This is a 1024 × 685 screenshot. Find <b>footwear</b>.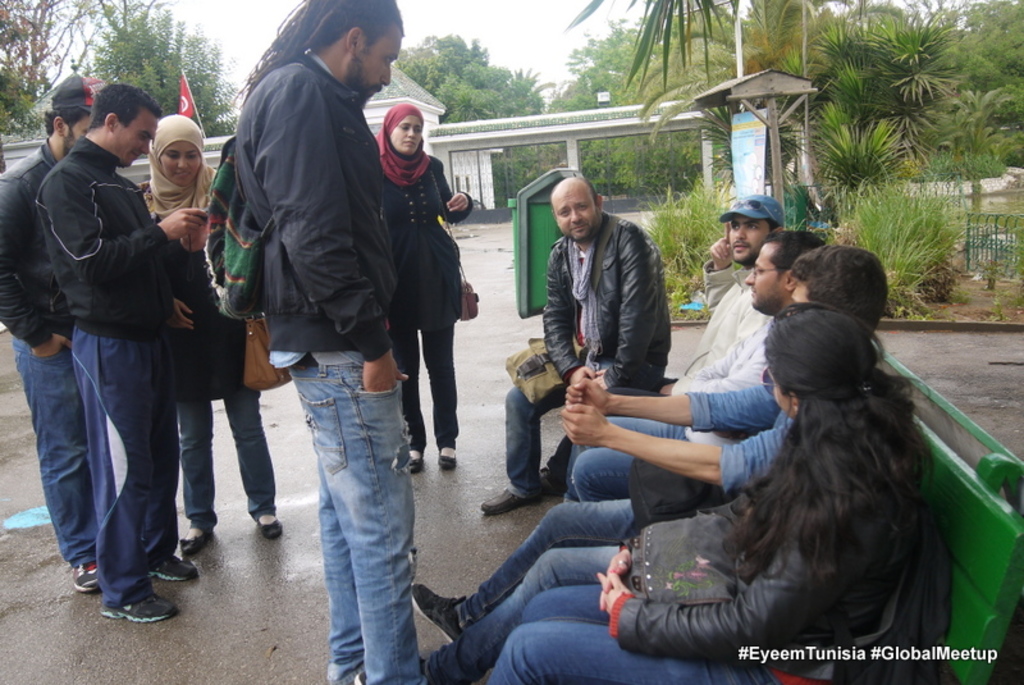
Bounding box: (left=97, top=590, right=180, bottom=620).
